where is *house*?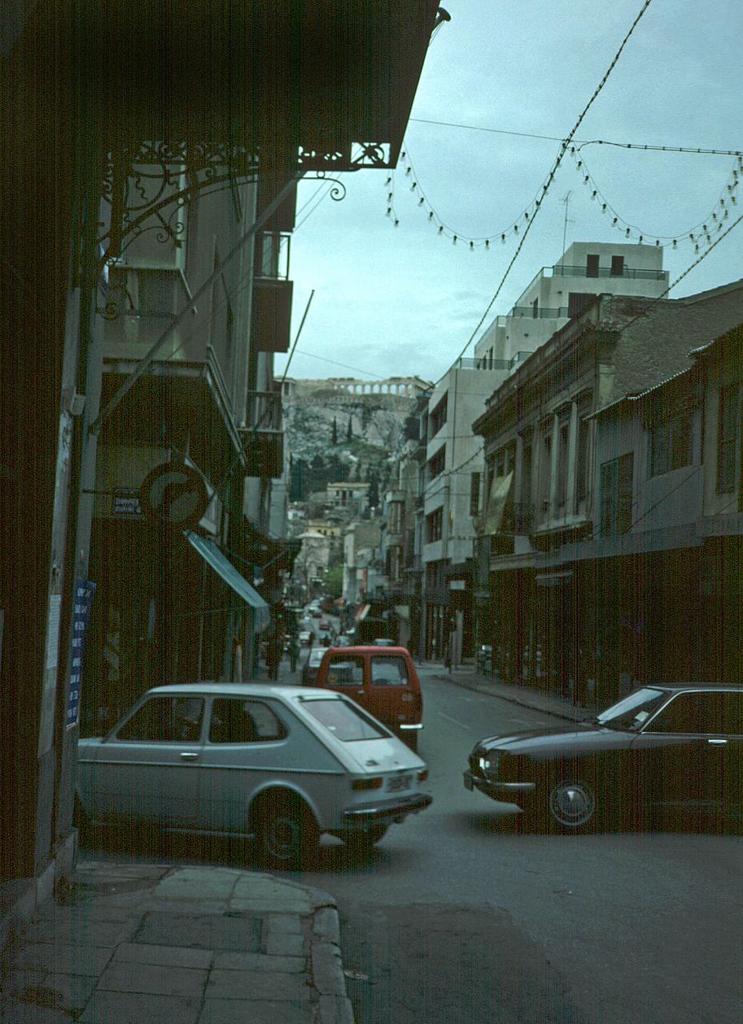
bbox(326, 475, 373, 509).
